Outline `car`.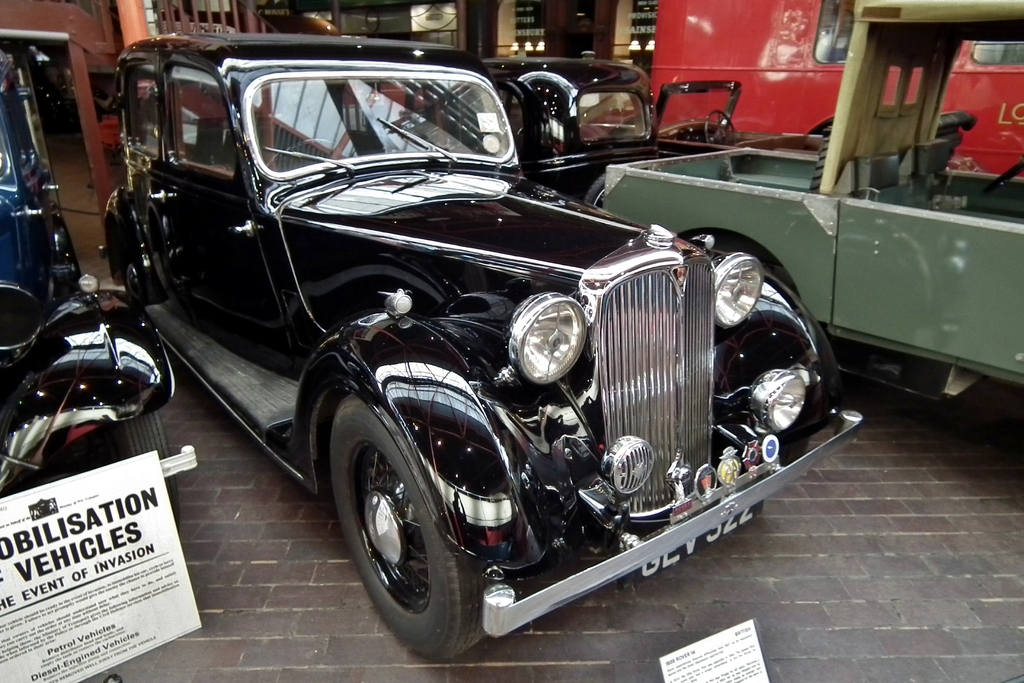
Outline: <box>97,31,865,661</box>.
